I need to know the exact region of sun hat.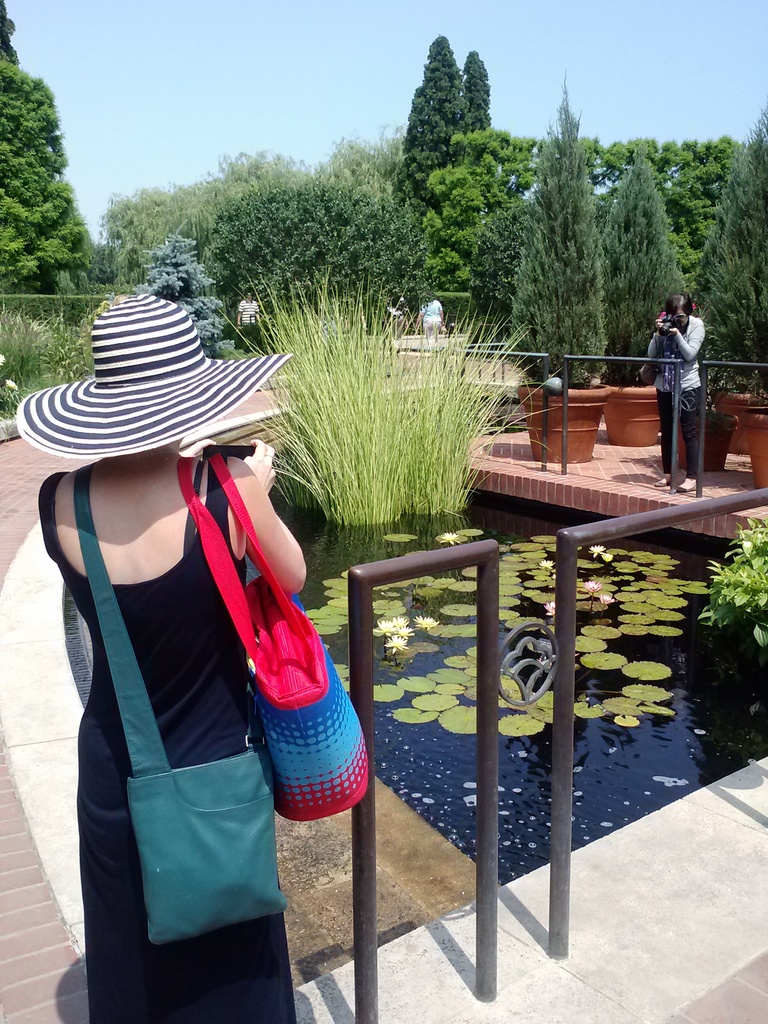
Region: crop(15, 295, 295, 467).
